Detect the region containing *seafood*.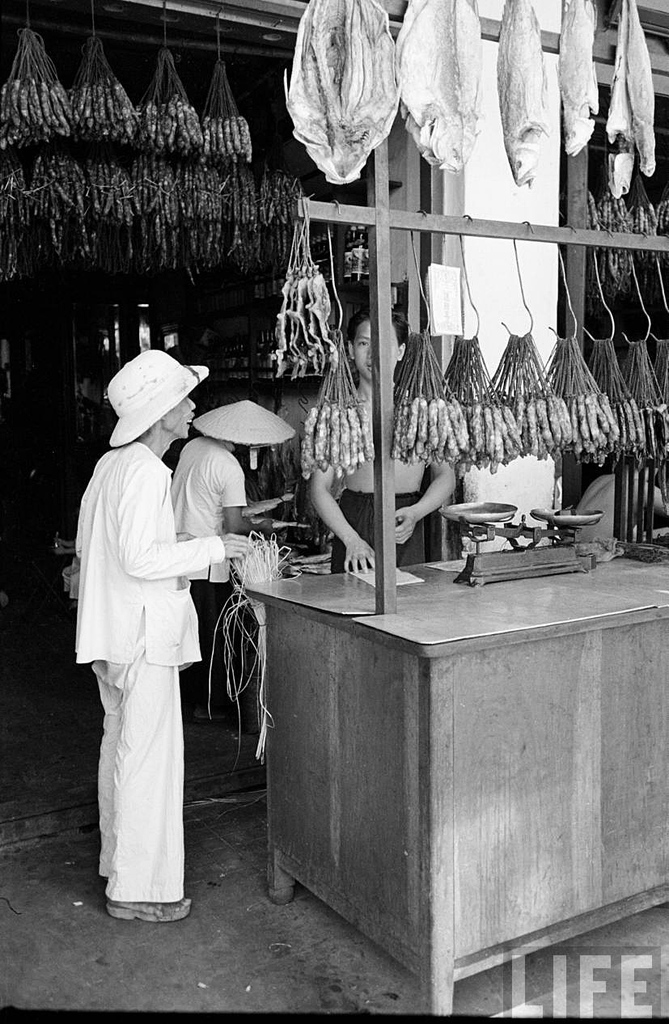
(557,0,597,154).
